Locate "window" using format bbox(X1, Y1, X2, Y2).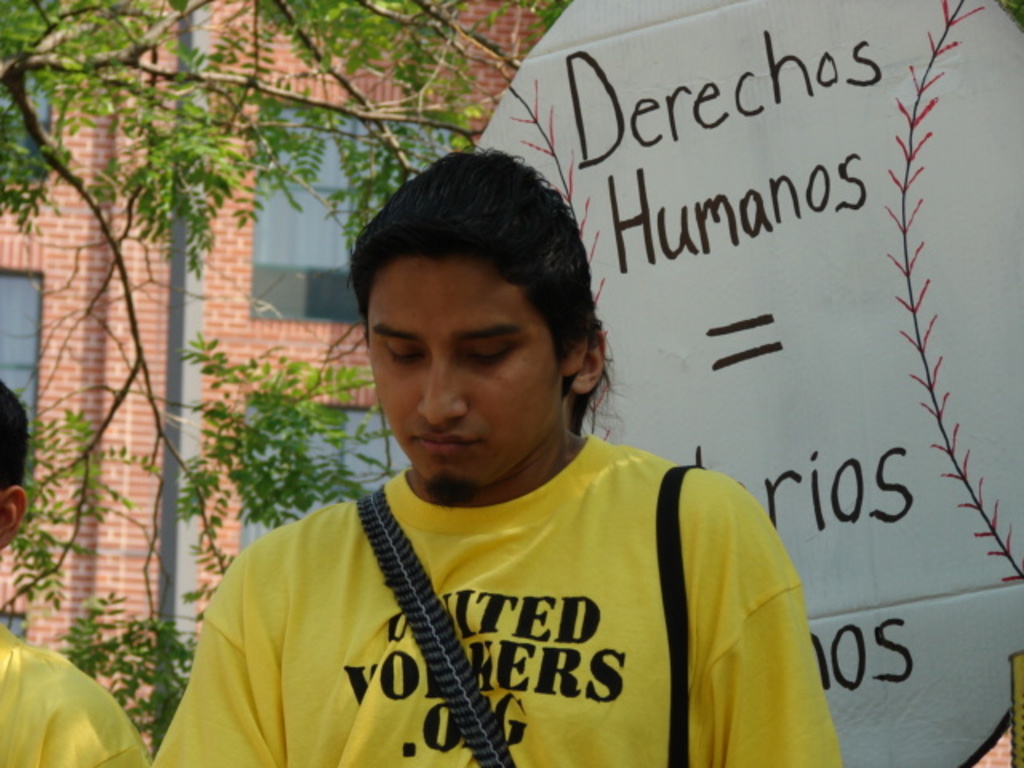
bbox(0, 62, 64, 190).
